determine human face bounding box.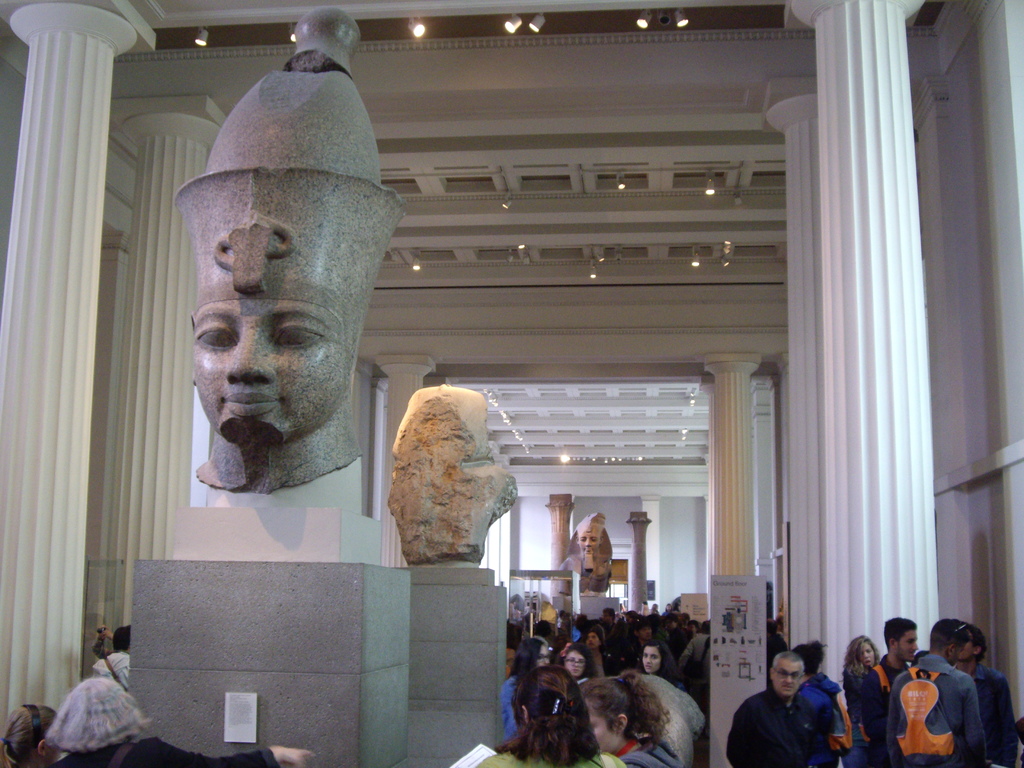
Determined: 772/657/801/699.
